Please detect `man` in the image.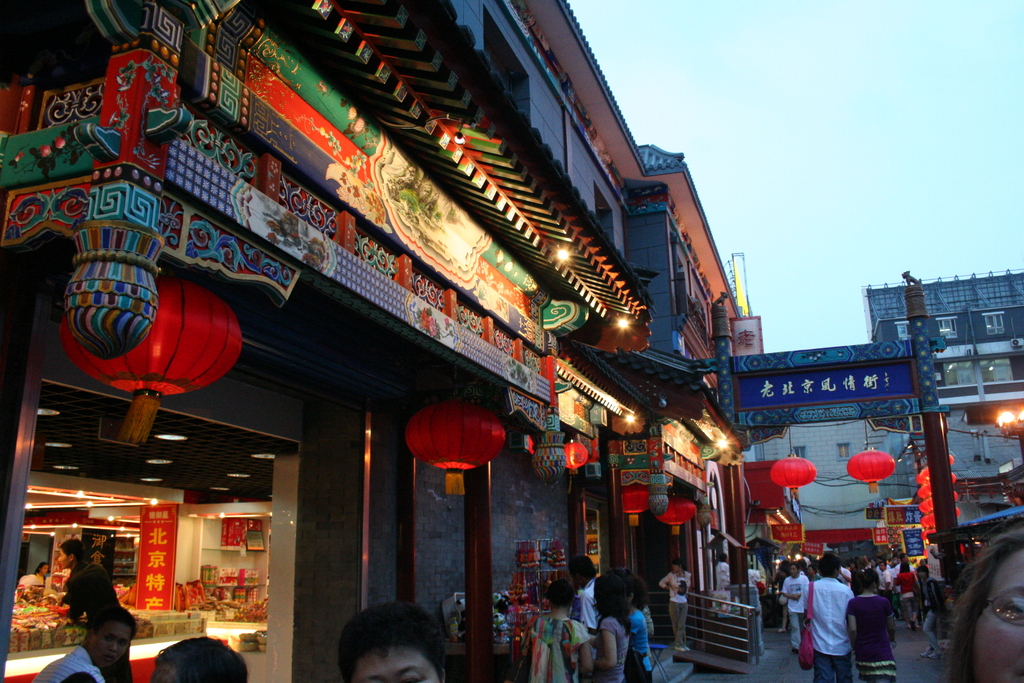
rect(778, 567, 805, 643).
